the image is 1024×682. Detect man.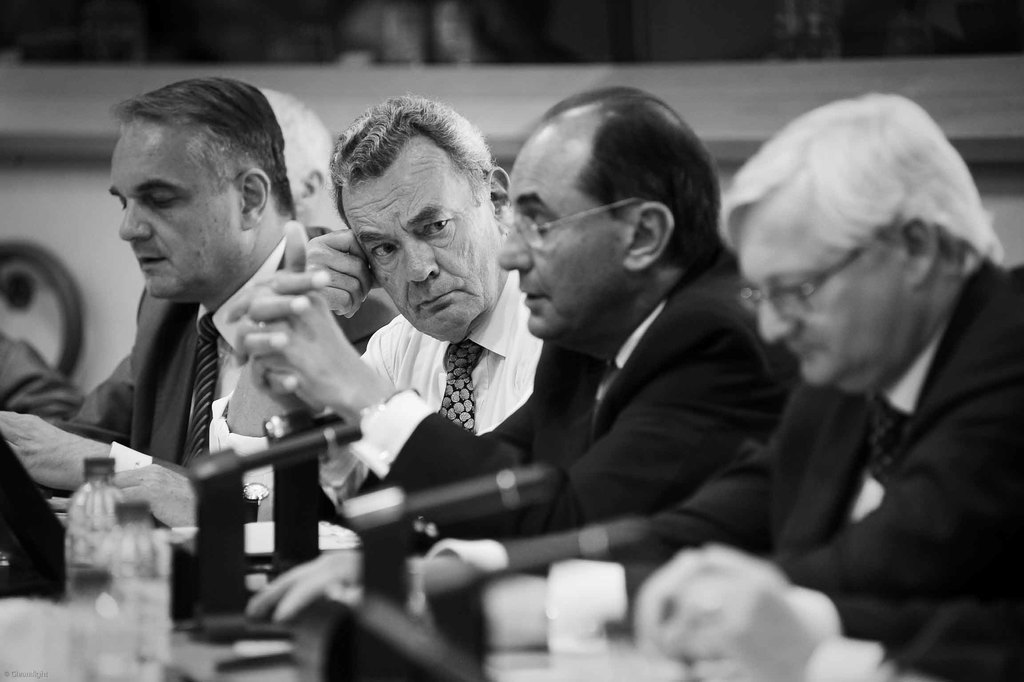
Detection: Rect(229, 108, 528, 434).
